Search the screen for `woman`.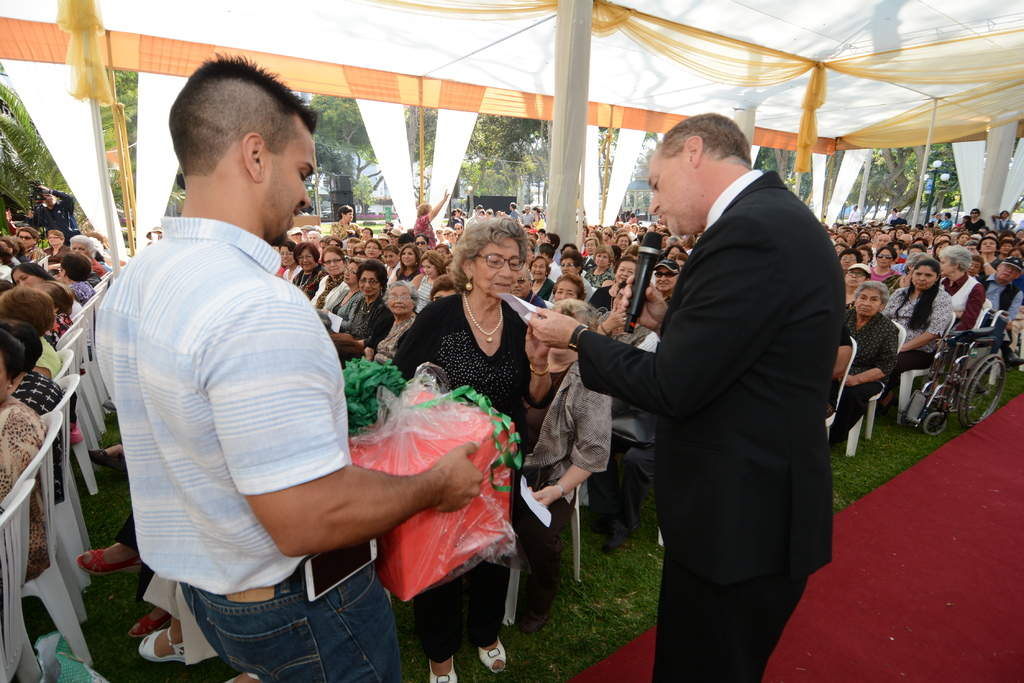
Found at 391/240/422/284.
